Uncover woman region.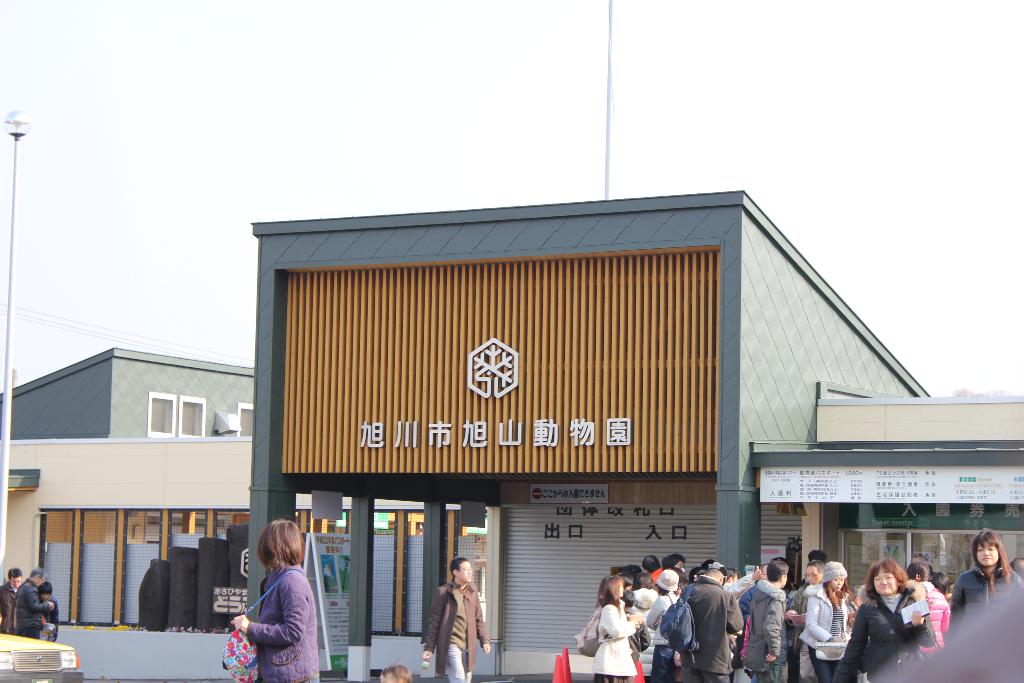
Uncovered: Rect(648, 564, 685, 682).
